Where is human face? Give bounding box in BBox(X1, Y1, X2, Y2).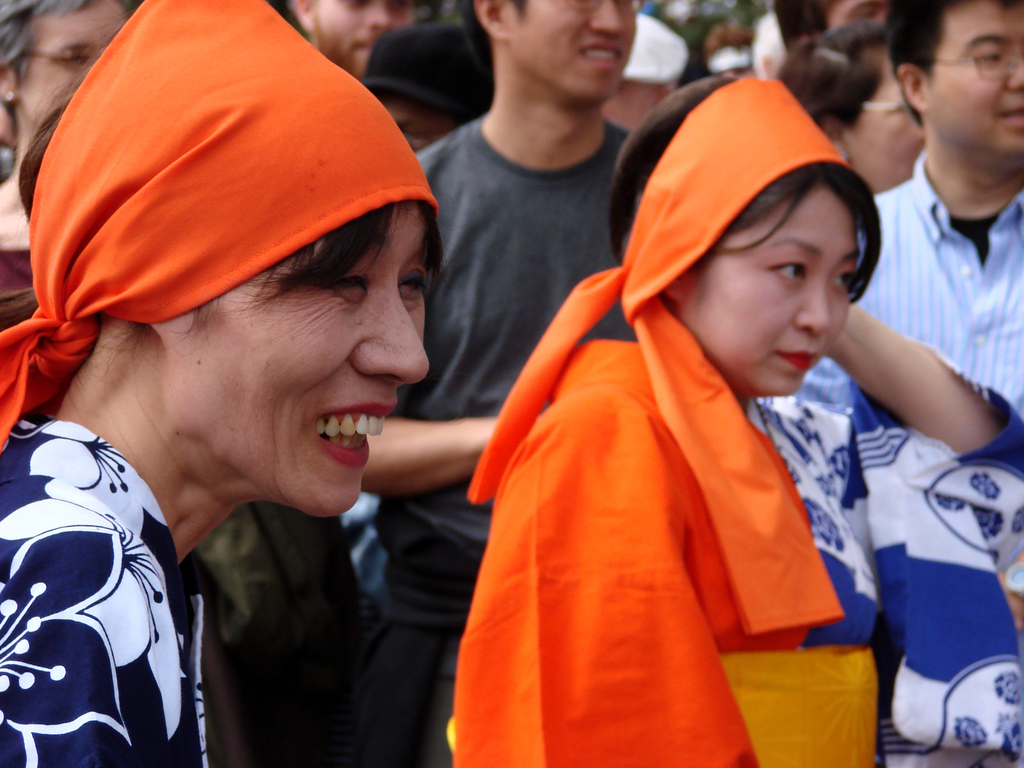
BBox(844, 64, 924, 192).
